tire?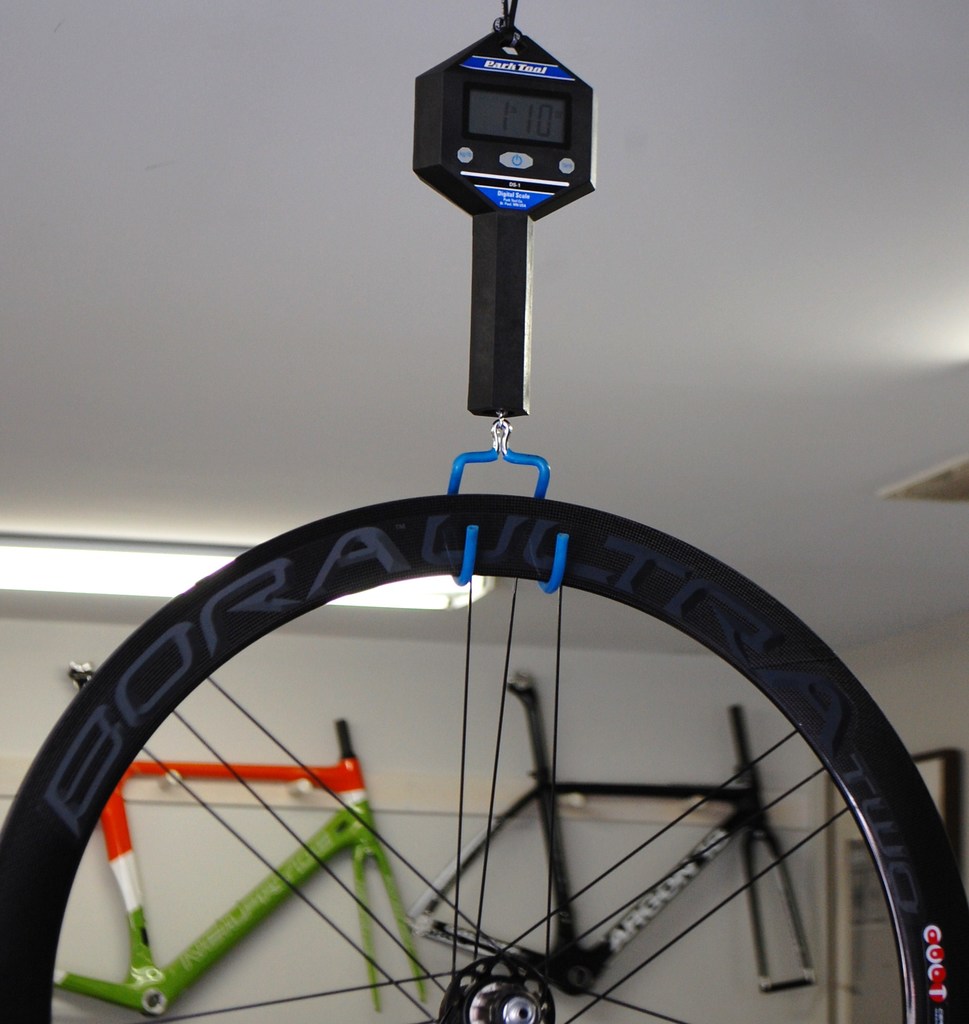
[x1=78, y1=444, x2=880, y2=1023]
